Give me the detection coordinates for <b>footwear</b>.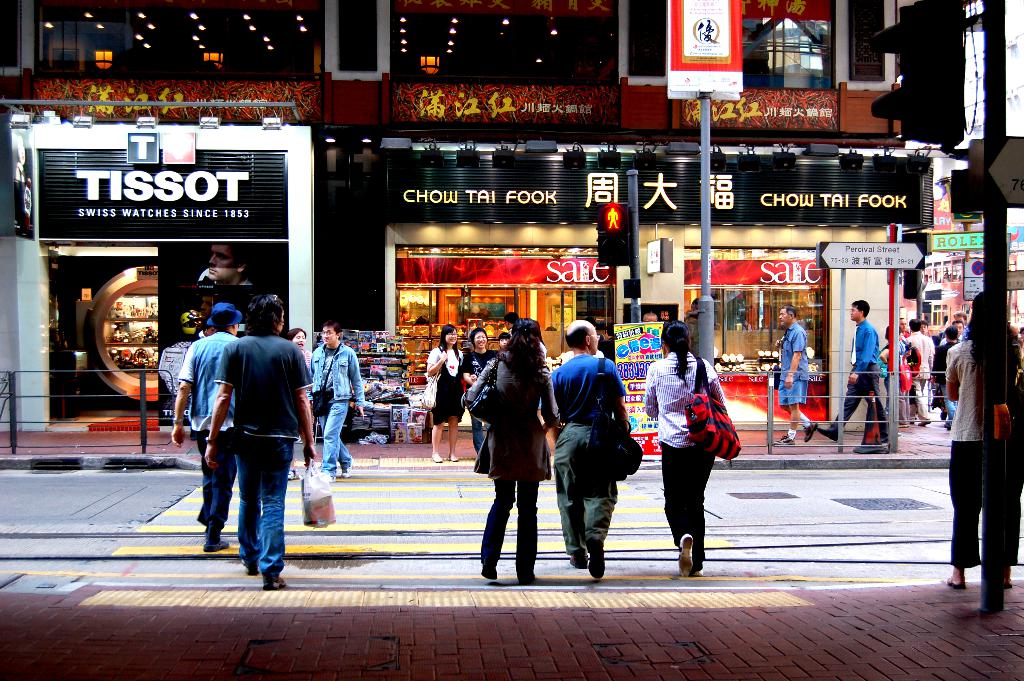
[x1=573, y1=549, x2=586, y2=568].
